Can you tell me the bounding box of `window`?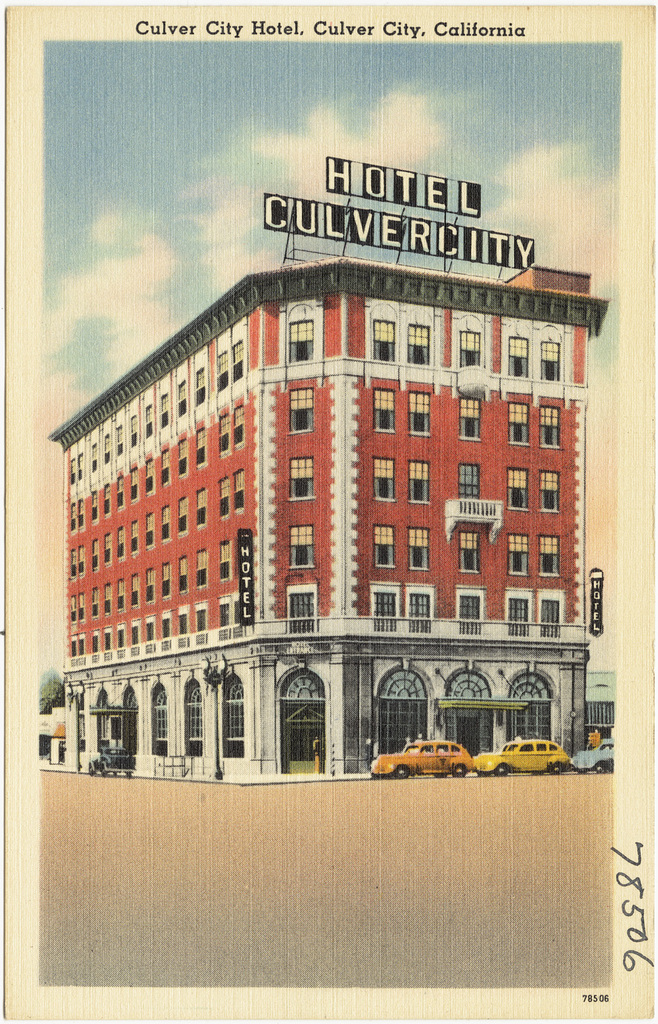
bbox=(287, 388, 313, 434).
